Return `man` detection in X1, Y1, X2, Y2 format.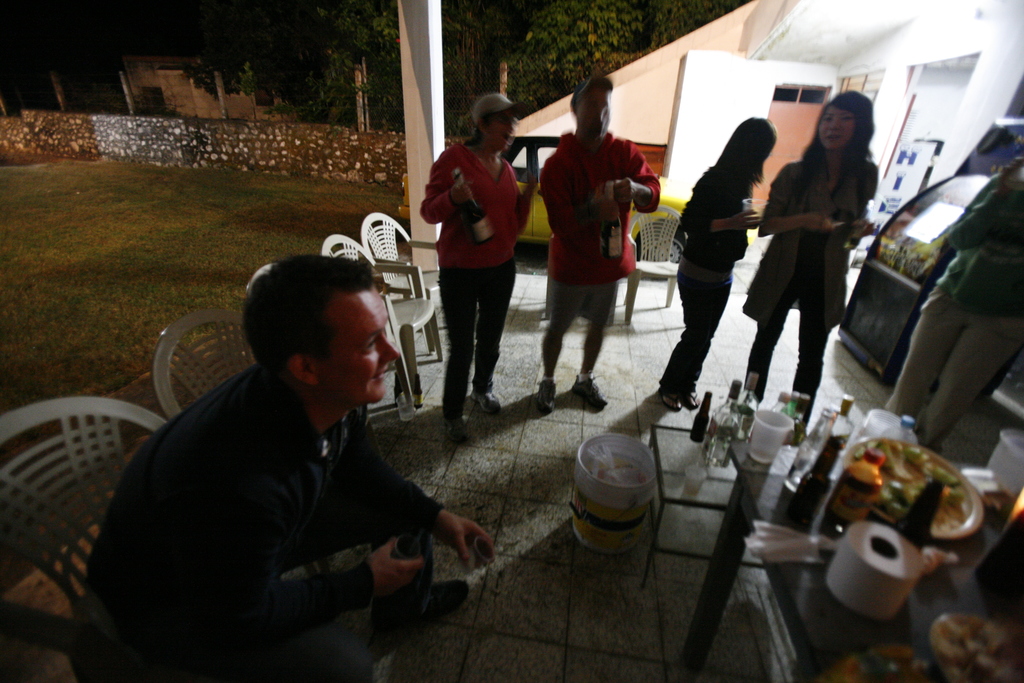
53, 249, 502, 682.
